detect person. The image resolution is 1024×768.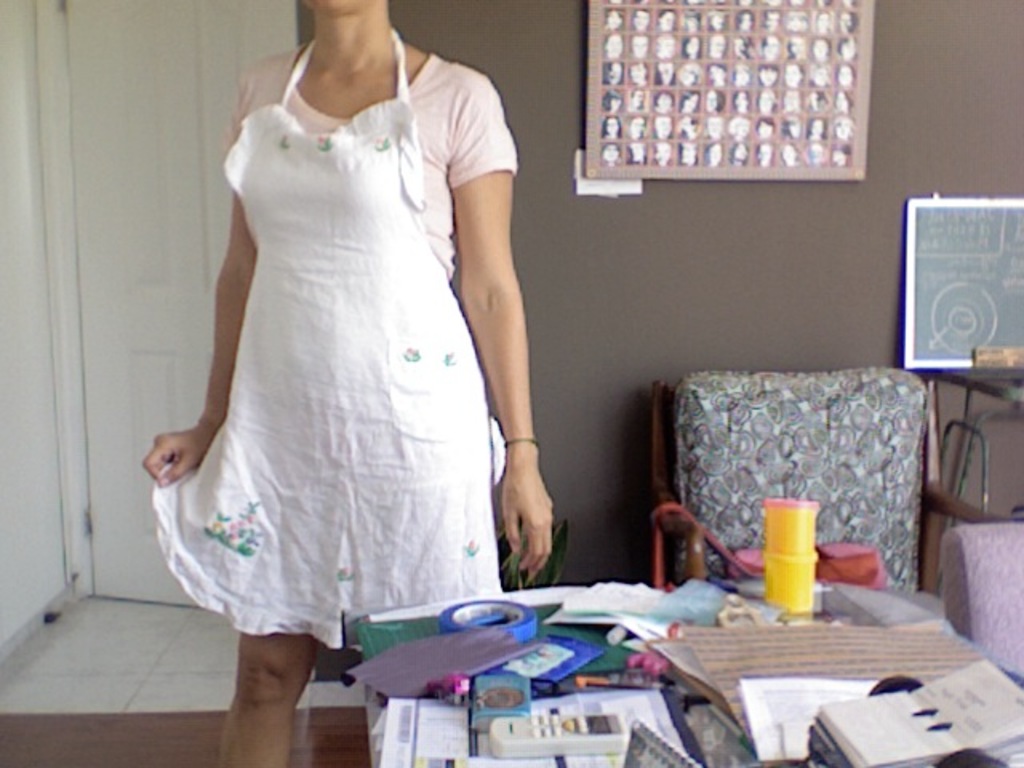
l=147, t=0, r=603, b=738.
